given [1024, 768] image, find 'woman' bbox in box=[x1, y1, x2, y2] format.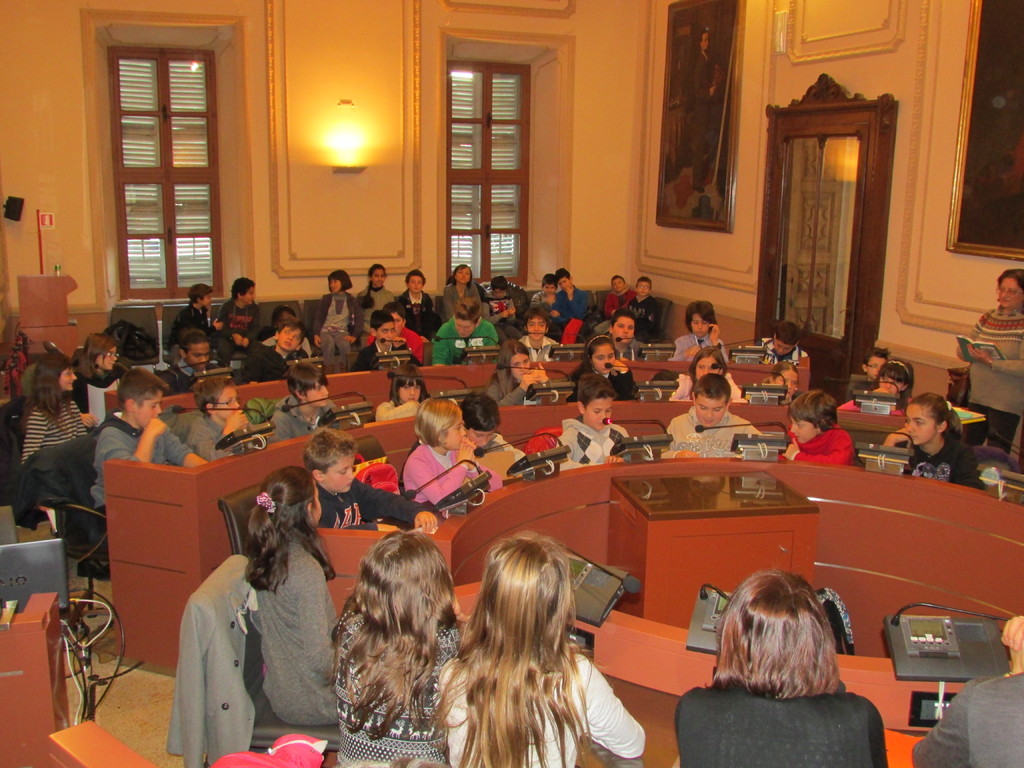
box=[674, 568, 887, 767].
